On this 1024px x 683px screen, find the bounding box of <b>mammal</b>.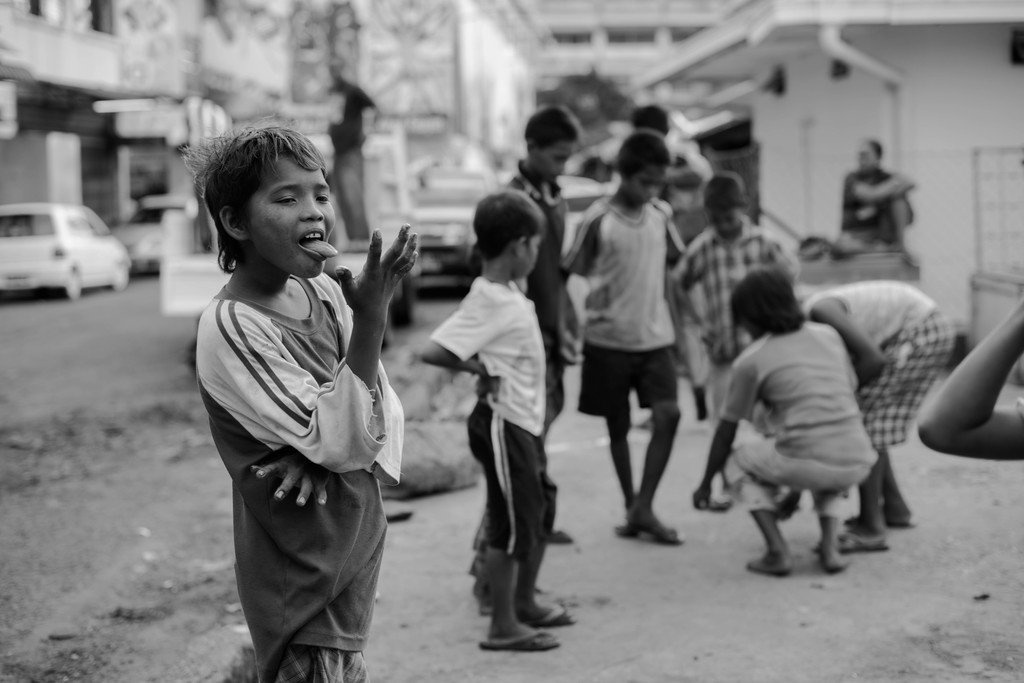
Bounding box: [x1=835, y1=142, x2=920, y2=255].
